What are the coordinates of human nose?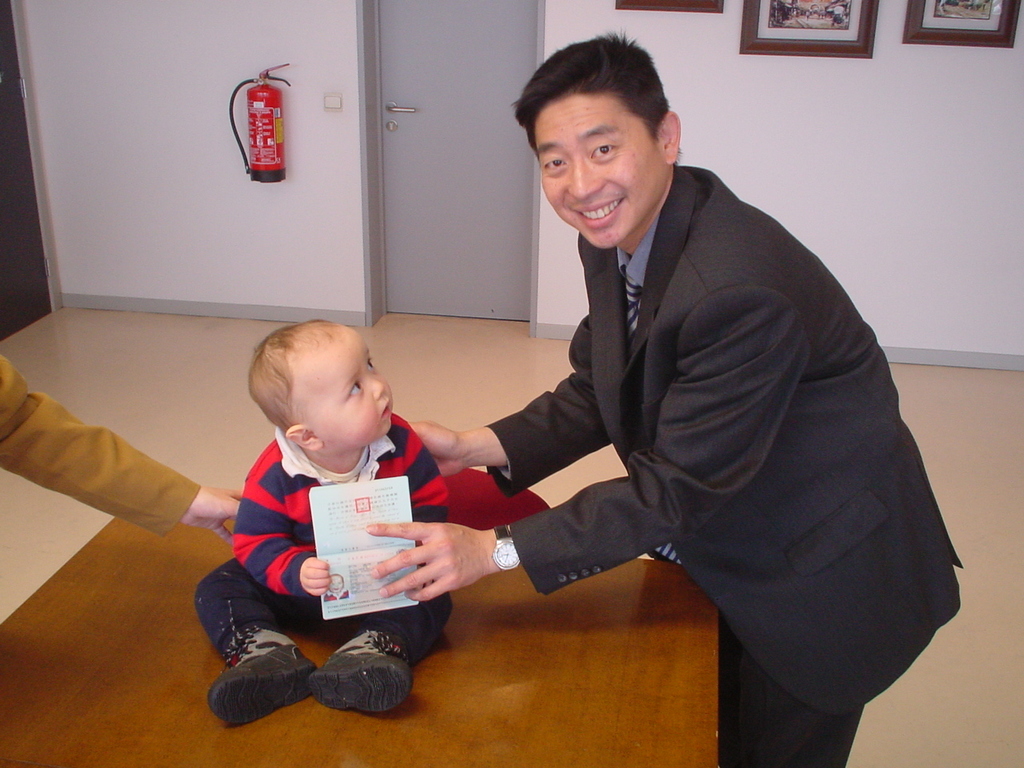
bbox=[566, 162, 609, 201].
